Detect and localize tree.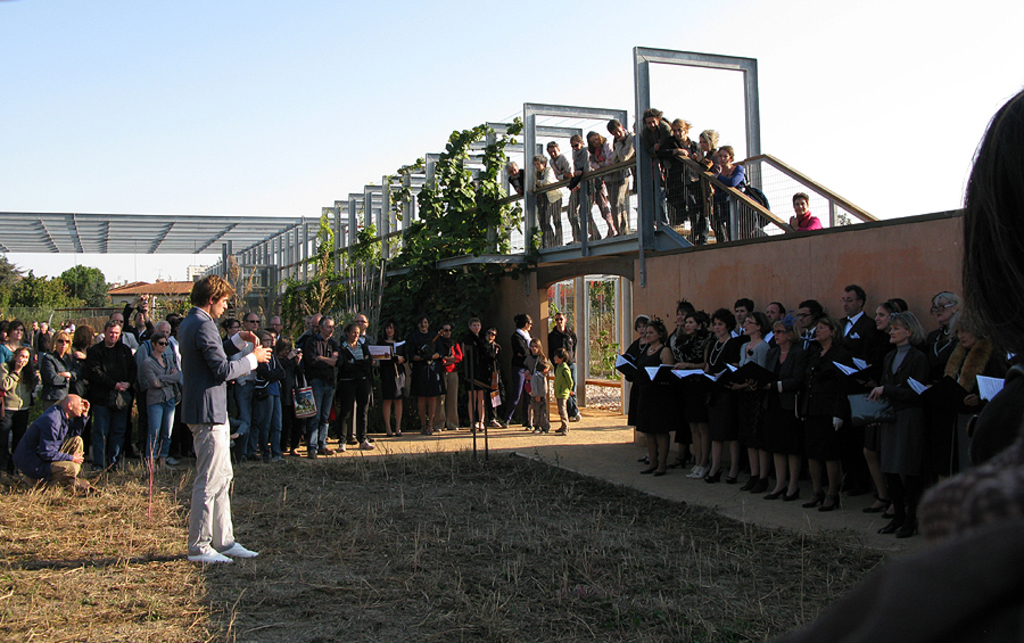
Localized at box=[0, 258, 113, 348].
